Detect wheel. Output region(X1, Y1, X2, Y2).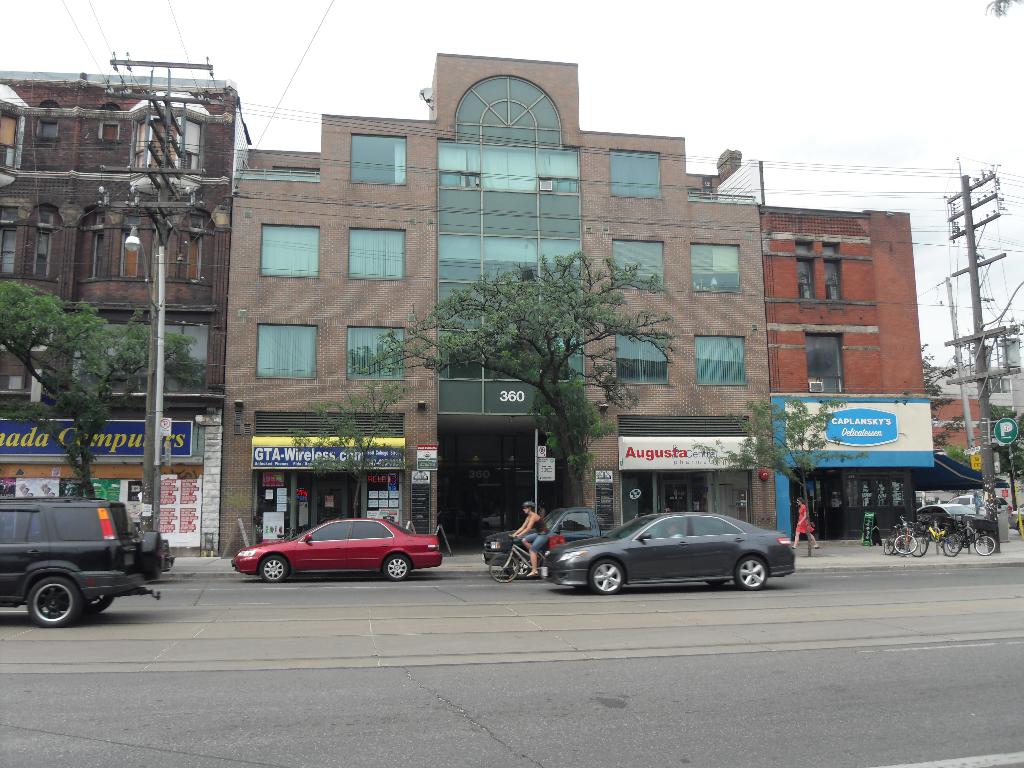
region(1020, 522, 1023, 534).
